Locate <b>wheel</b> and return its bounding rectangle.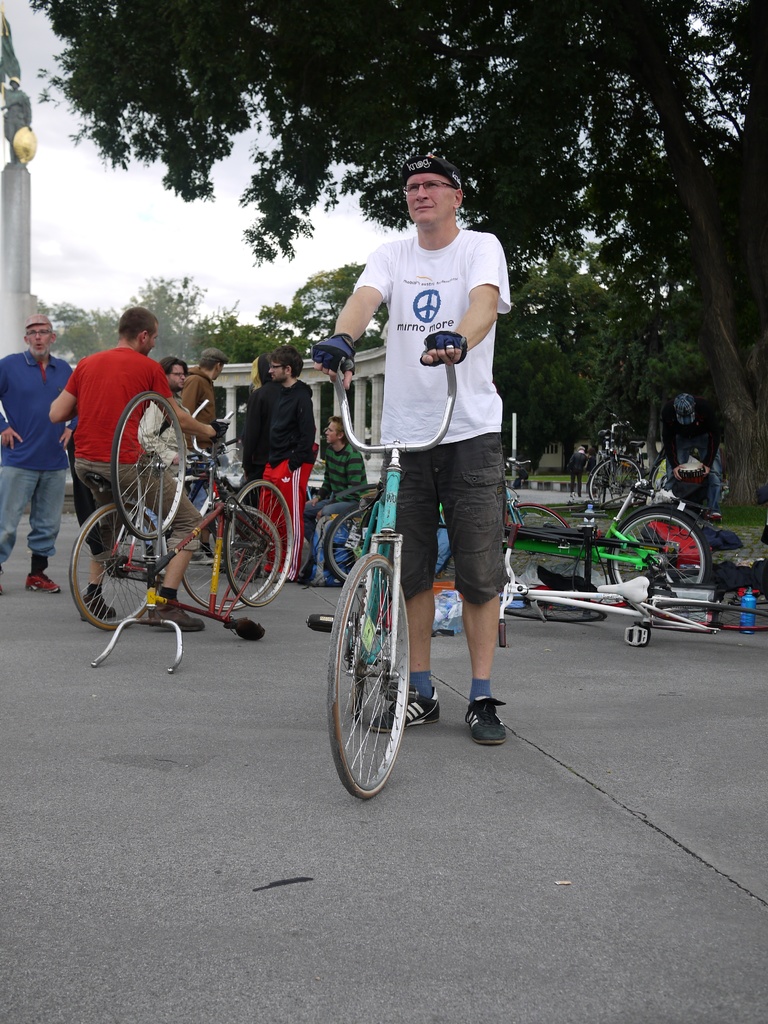
<bbox>506, 500, 567, 533</bbox>.
